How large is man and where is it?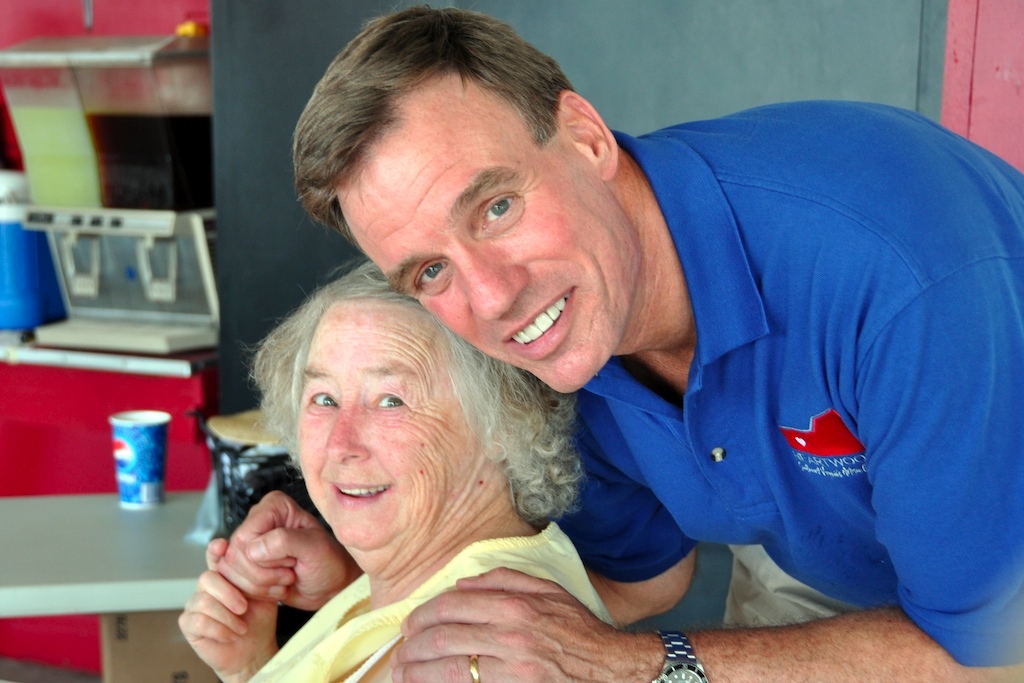
Bounding box: bbox(394, 41, 1023, 673).
